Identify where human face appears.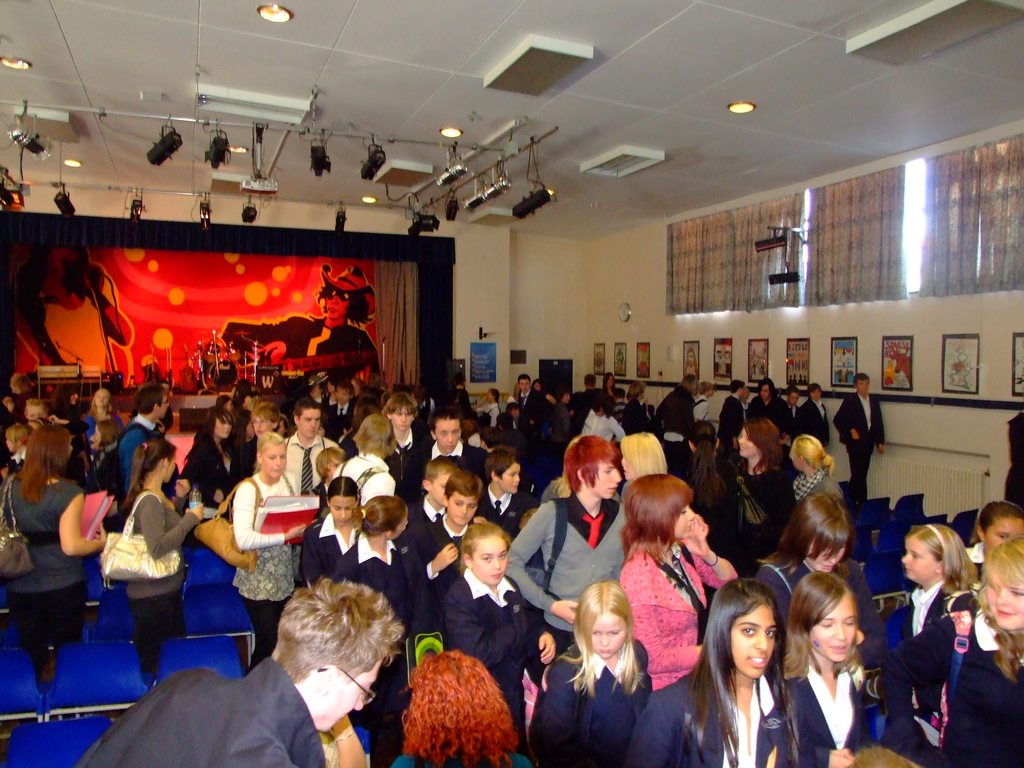
Appears at {"left": 28, "top": 407, "right": 42, "bottom": 415}.
